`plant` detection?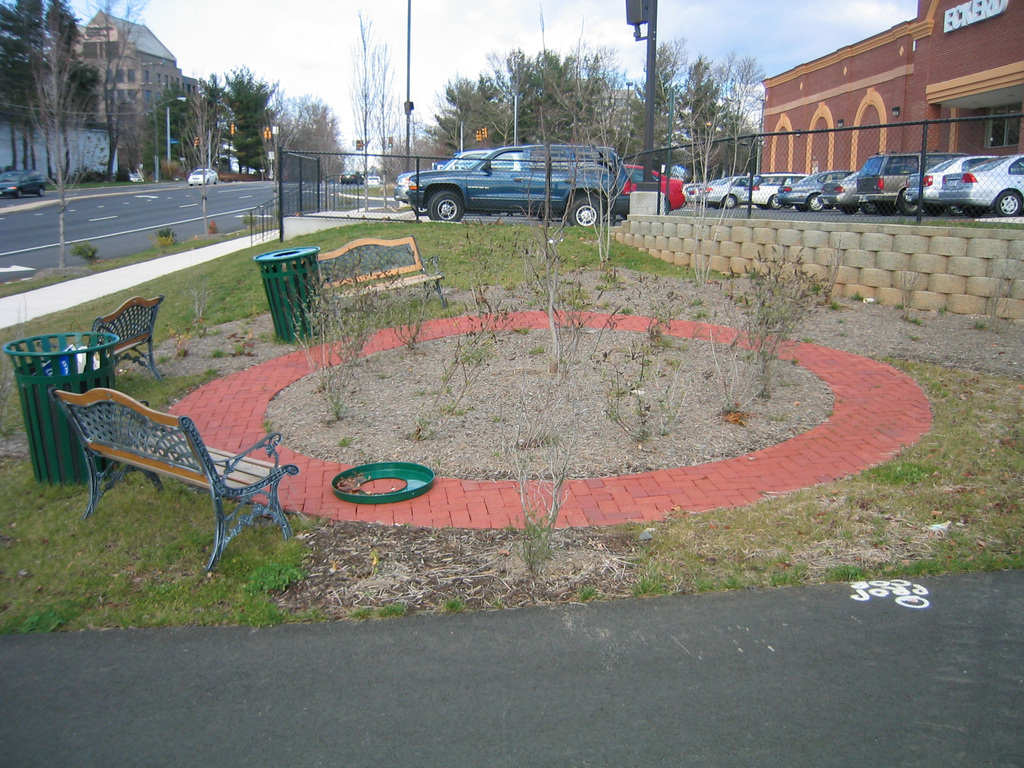
0/163/15/173
